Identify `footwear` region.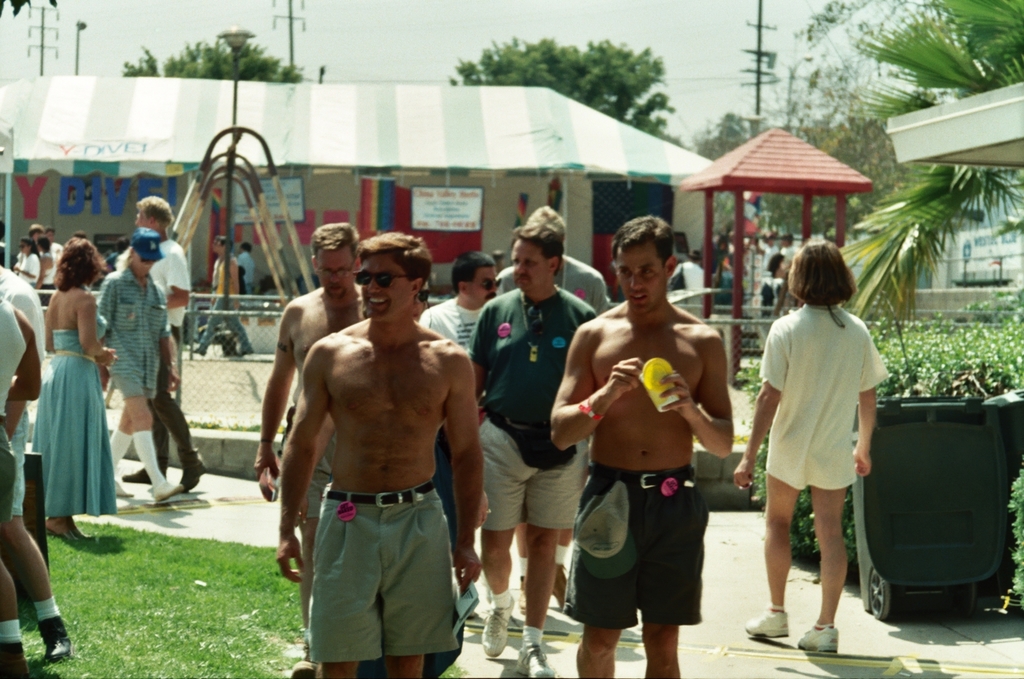
Region: 745, 607, 791, 638.
